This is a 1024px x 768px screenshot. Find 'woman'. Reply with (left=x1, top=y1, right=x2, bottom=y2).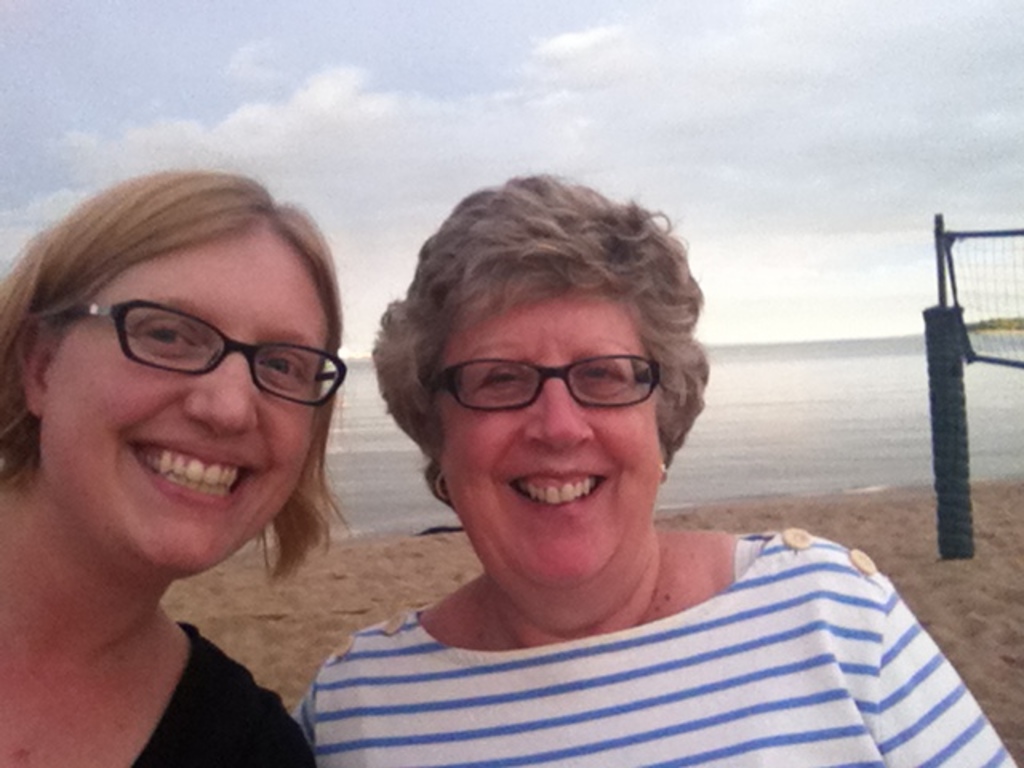
(left=290, top=170, right=1022, bottom=766).
